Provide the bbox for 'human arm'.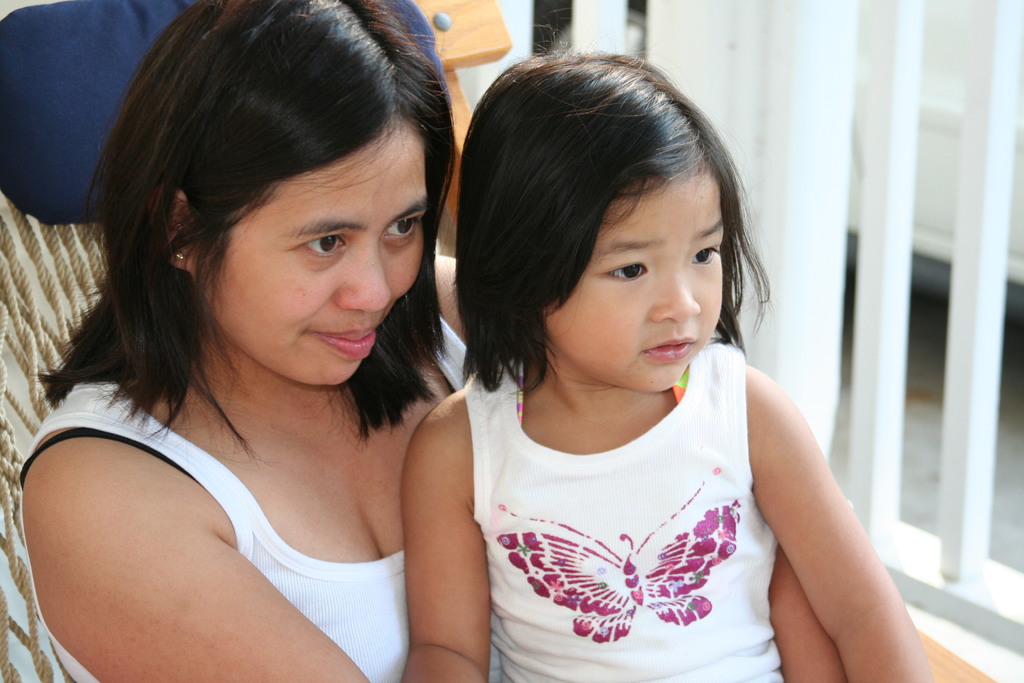
x1=24 y1=428 x2=374 y2=682.
